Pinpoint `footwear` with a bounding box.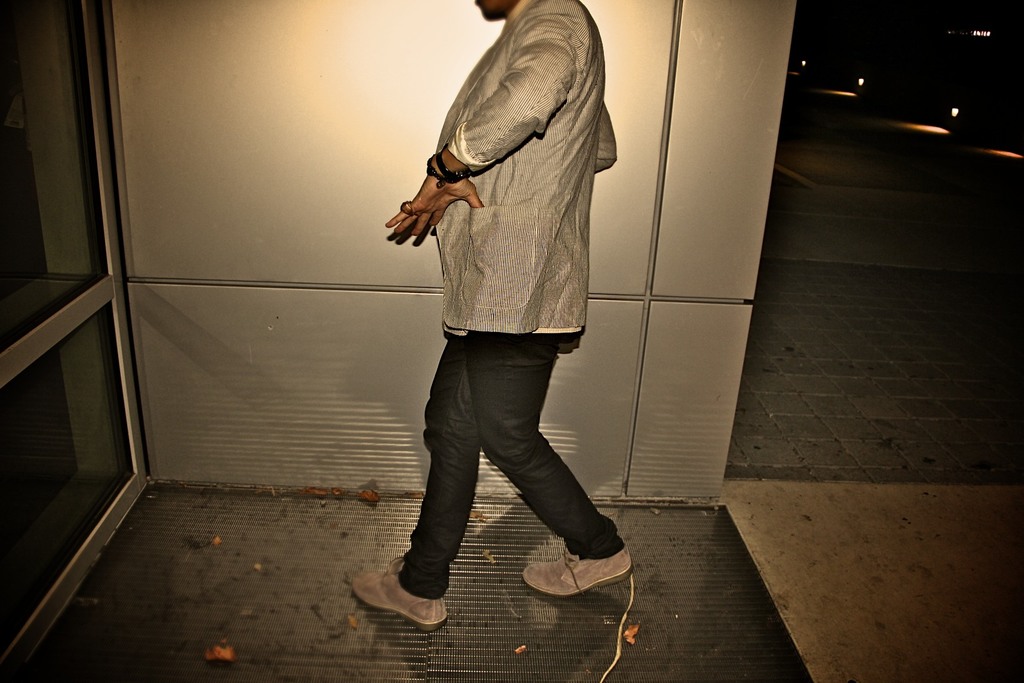
l=519, t=547, r=631, b=598.
